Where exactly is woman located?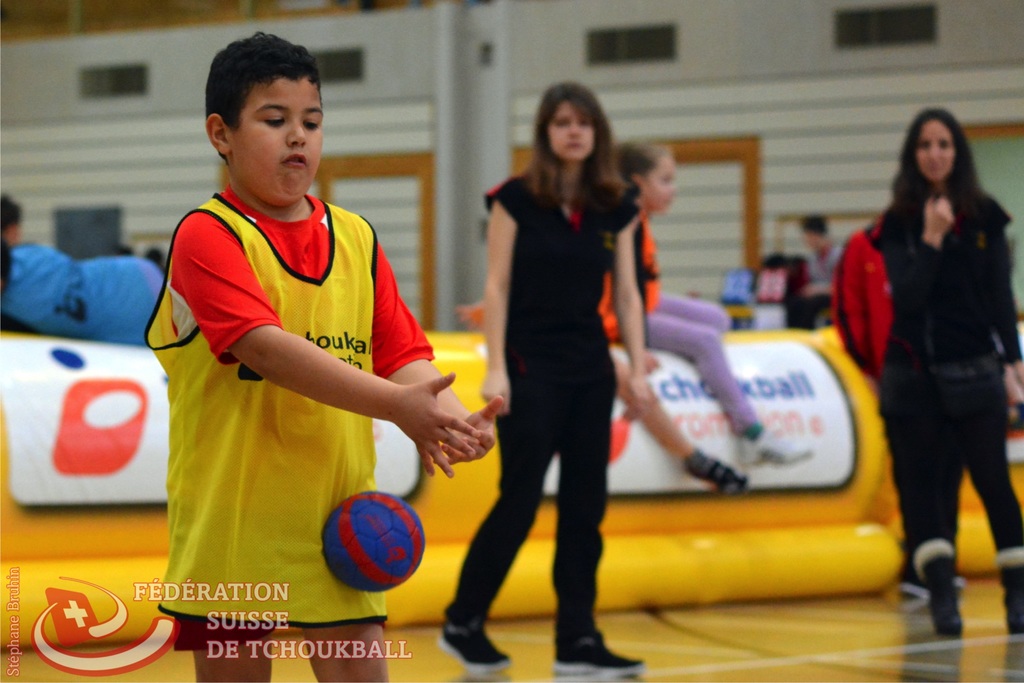
Its bounding box is bbox(855, 79, 1020, 646).
